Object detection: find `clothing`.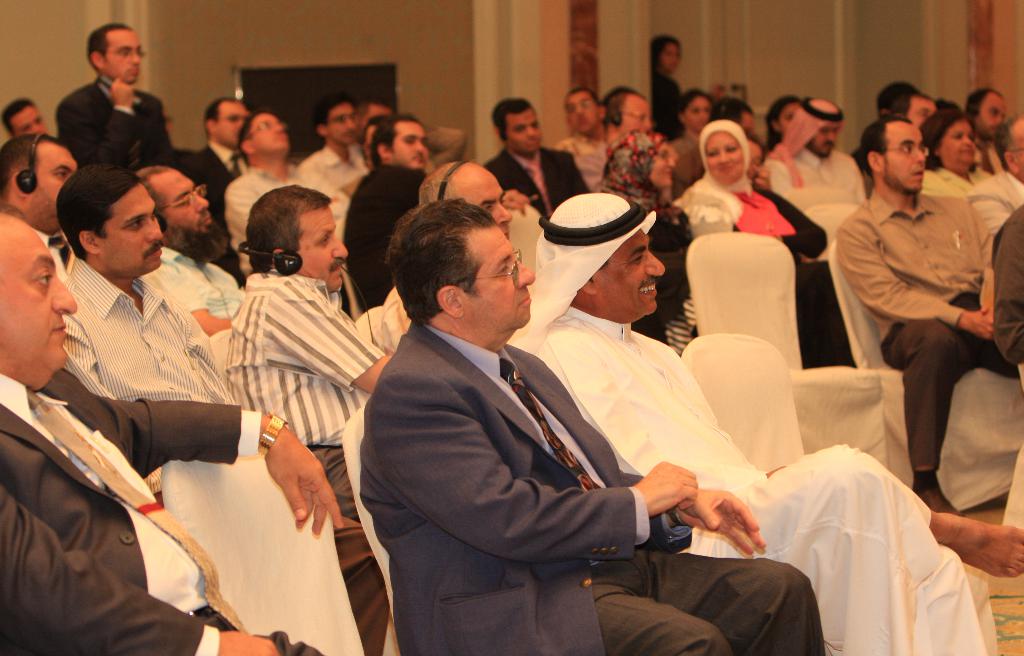
189/142/240/246.
